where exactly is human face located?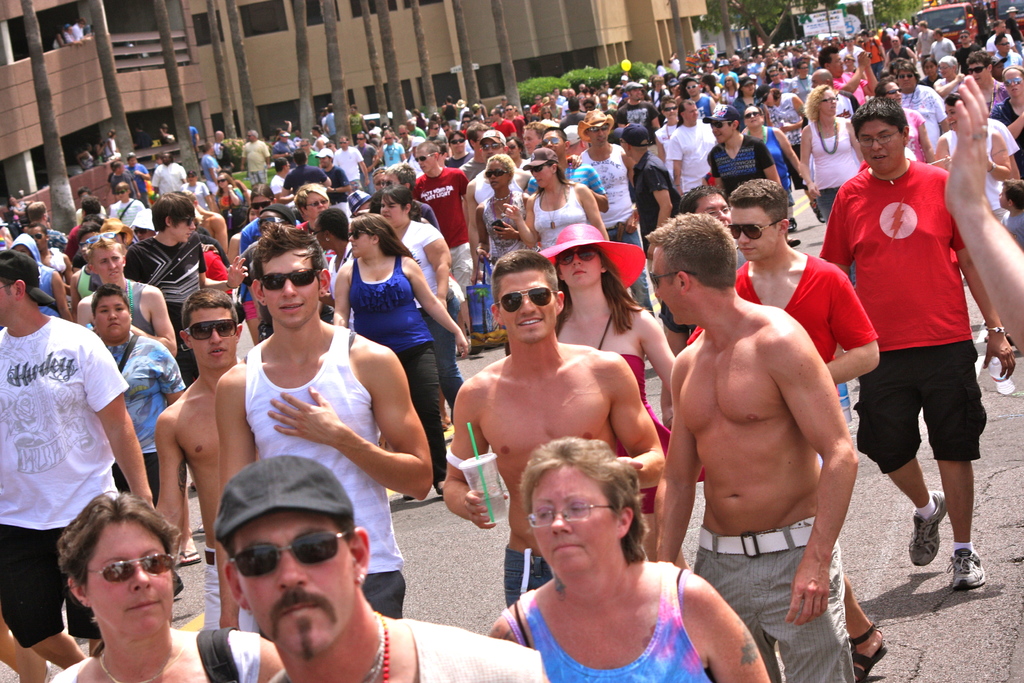
Its bounding box is [84,520,174,648].
